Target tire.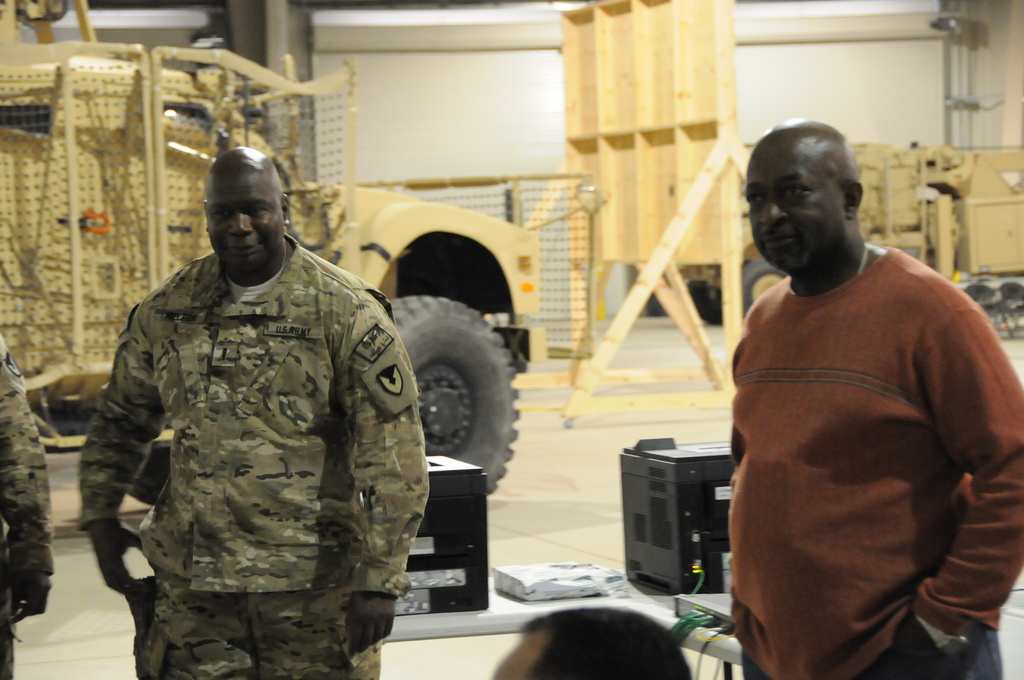
Target region: select_region(129, 449, 170, 504).
